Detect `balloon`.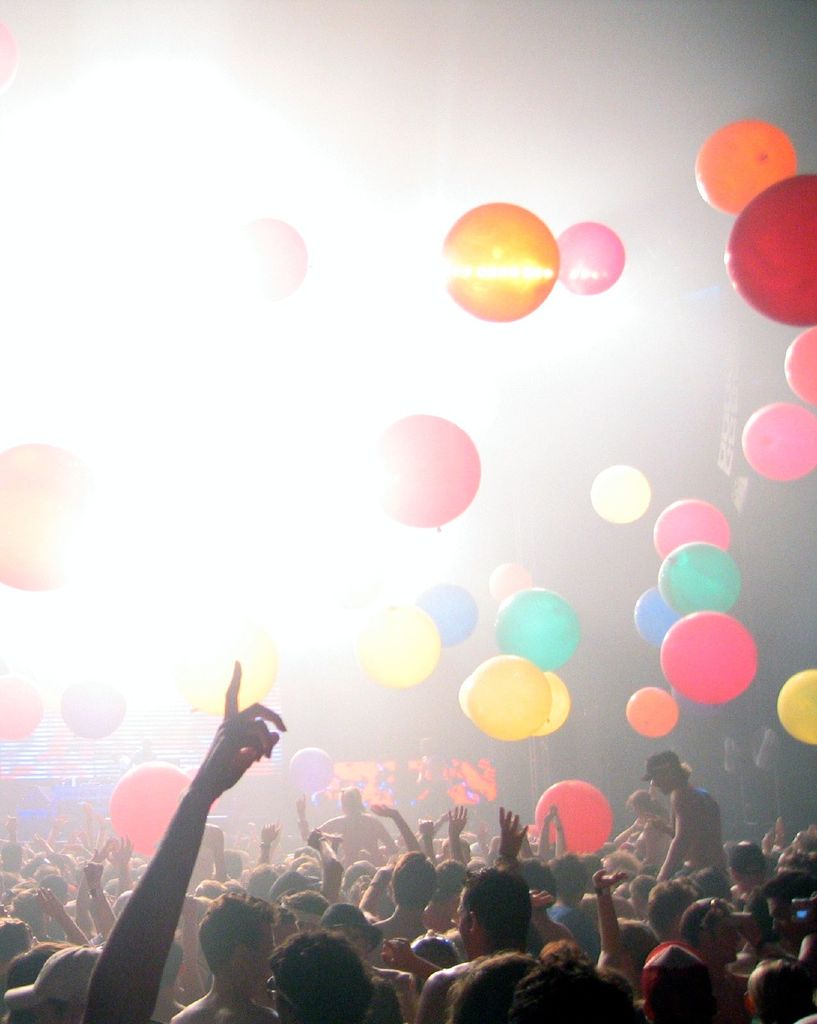
Detected at bbox(459, 652, 548, 741).
